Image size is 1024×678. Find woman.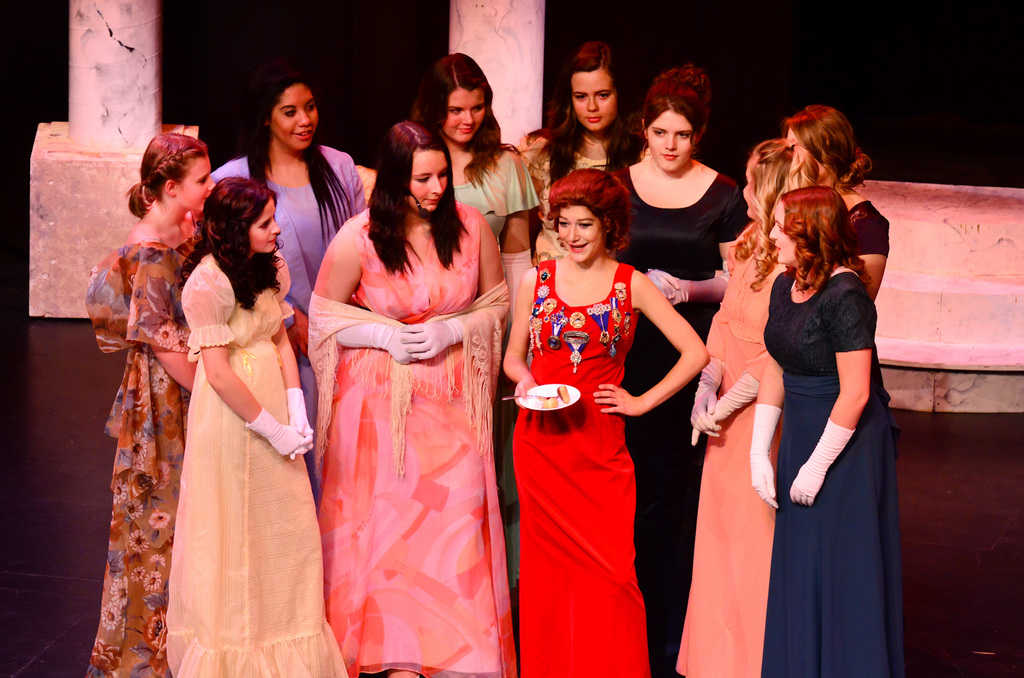
crop(663, 137, 820, 675).
